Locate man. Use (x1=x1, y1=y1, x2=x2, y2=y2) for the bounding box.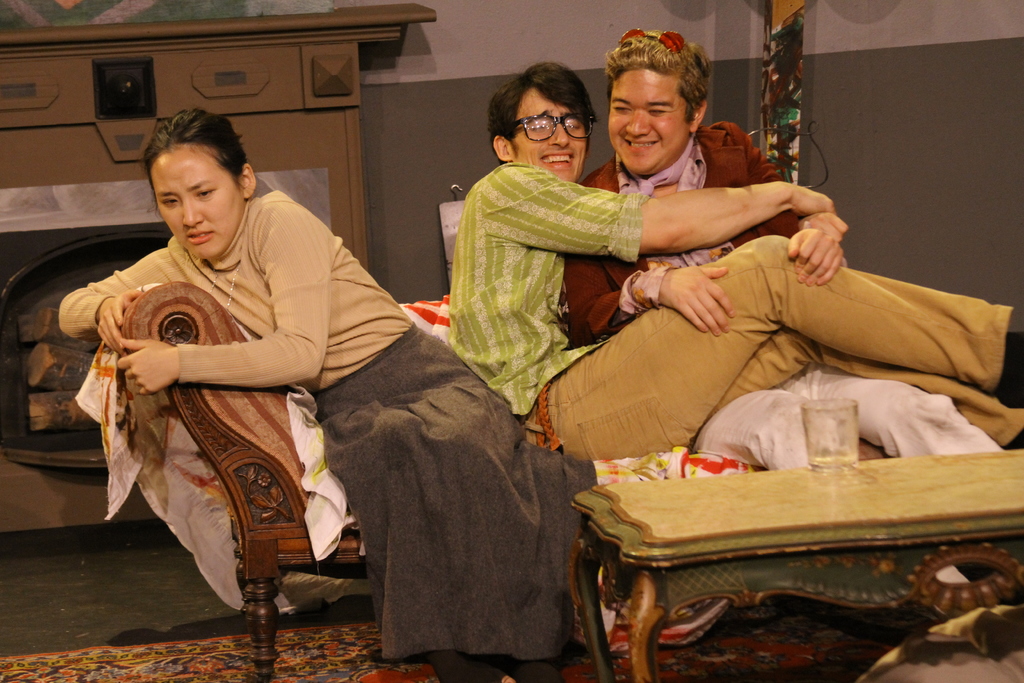
(x1=435, y1=62, x2=1023, y2=486).
